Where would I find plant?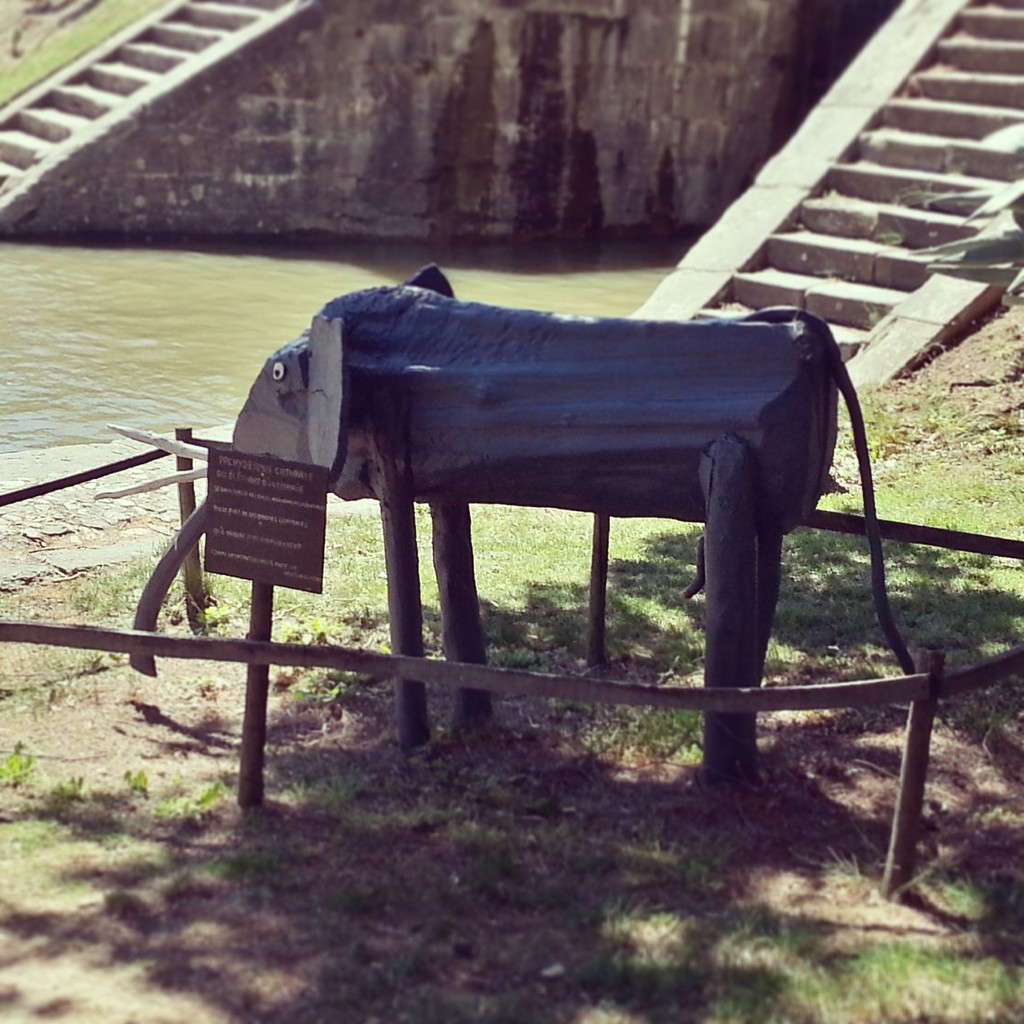
At {"x1": 651, "y1": 907, "x2": 684, "y2": 942}.
